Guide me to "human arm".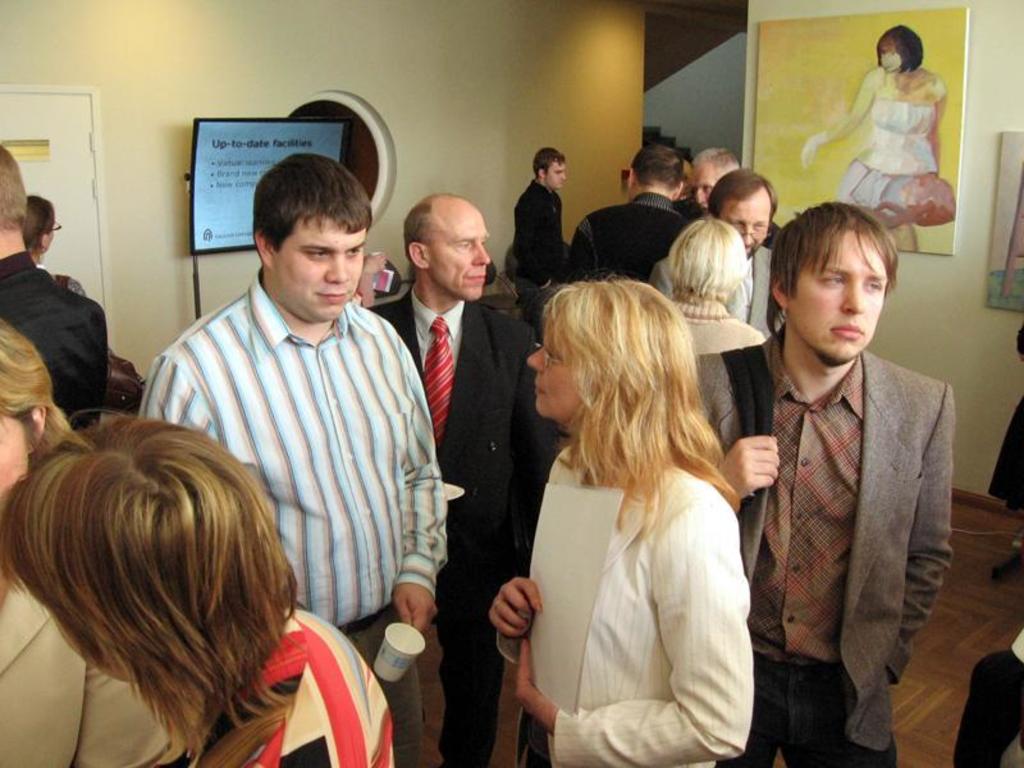
Guidance: (703, 420, 782, 503).
